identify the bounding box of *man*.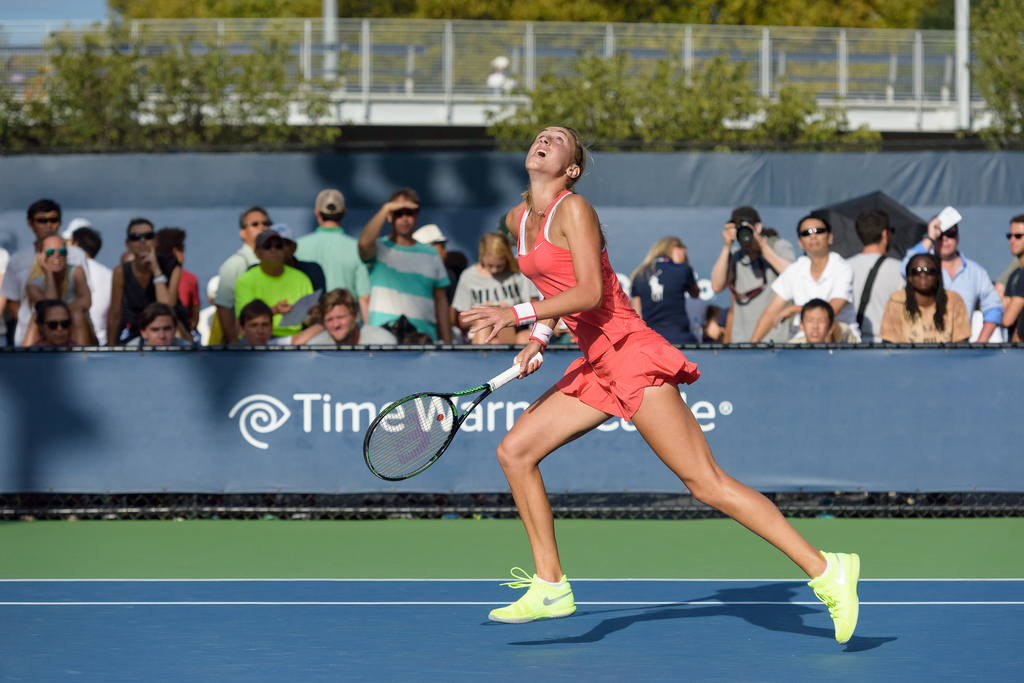
<bbox>0, 196, 88, 347</bbox>.
